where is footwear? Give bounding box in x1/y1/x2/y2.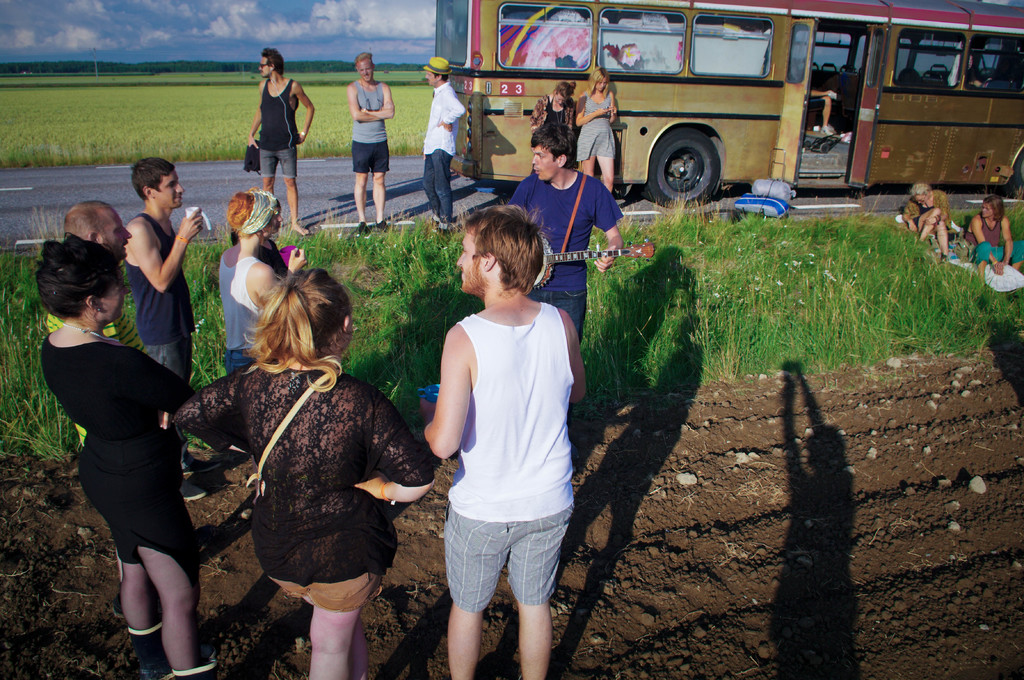
375/221/389/233.
